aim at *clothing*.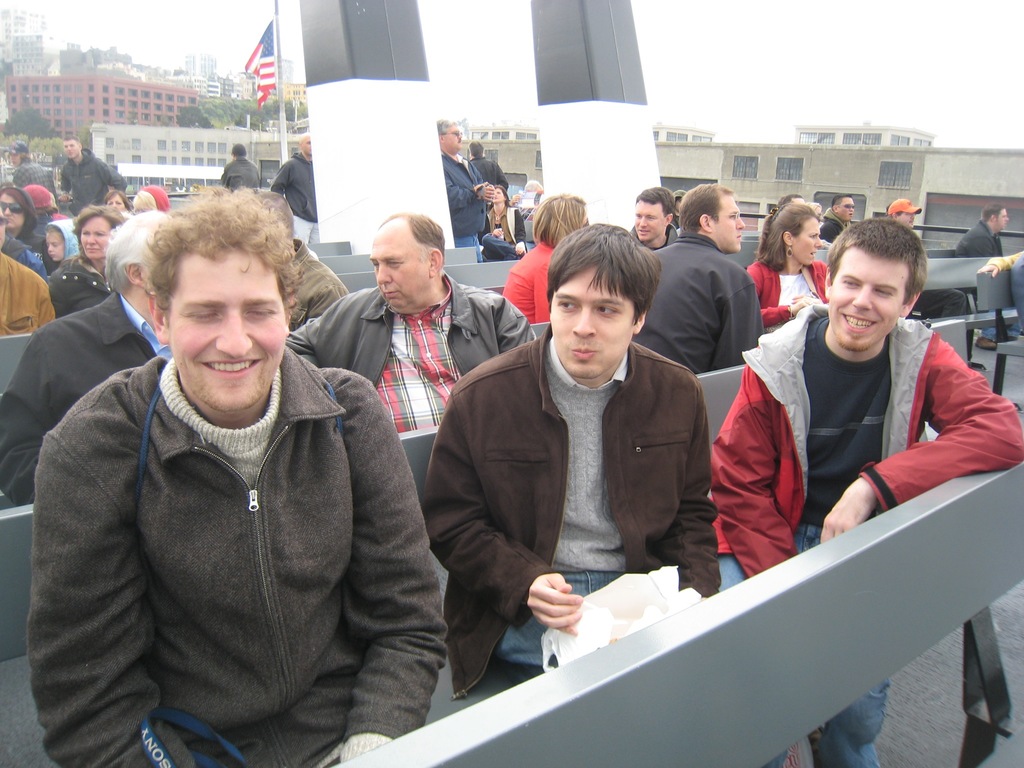
Aimed at locate(431, 155, 483, 239).
